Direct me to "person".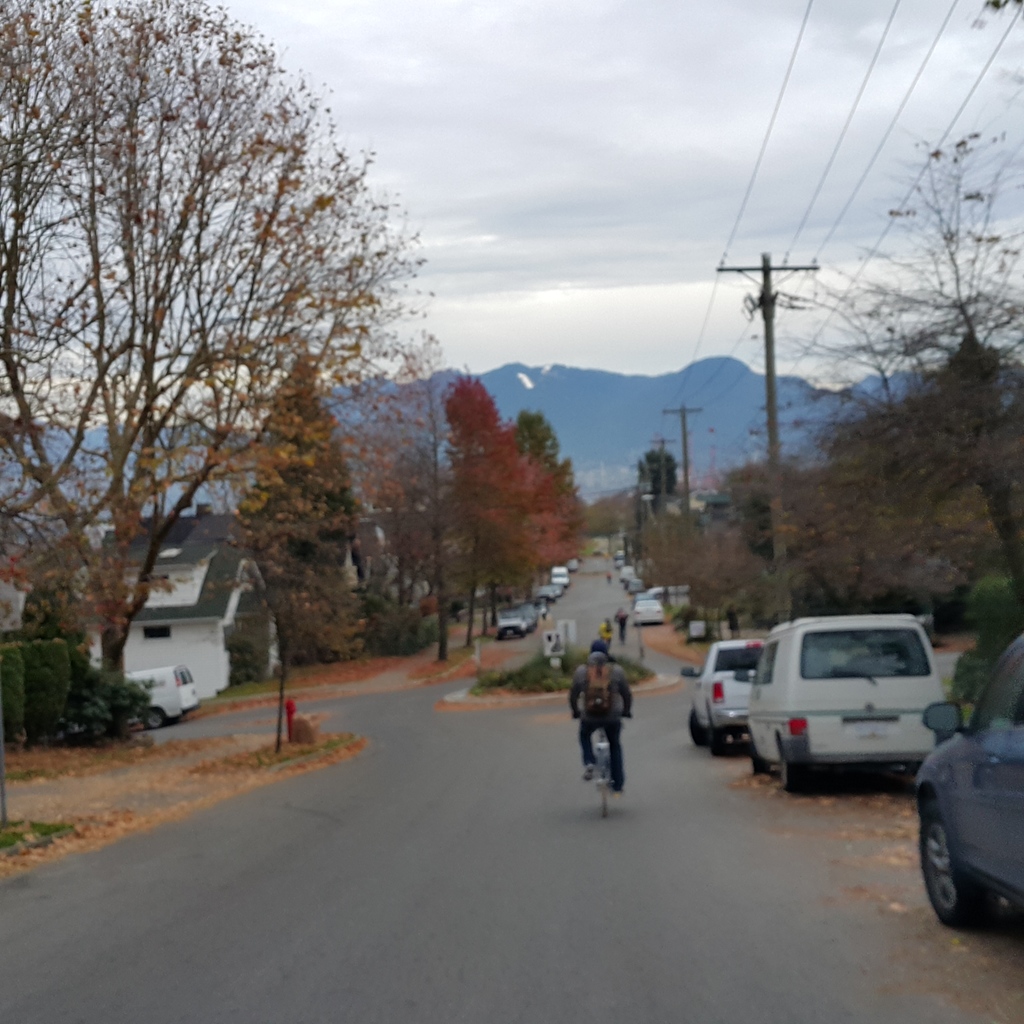
Direction: <box>597,617,620,648</box>.
